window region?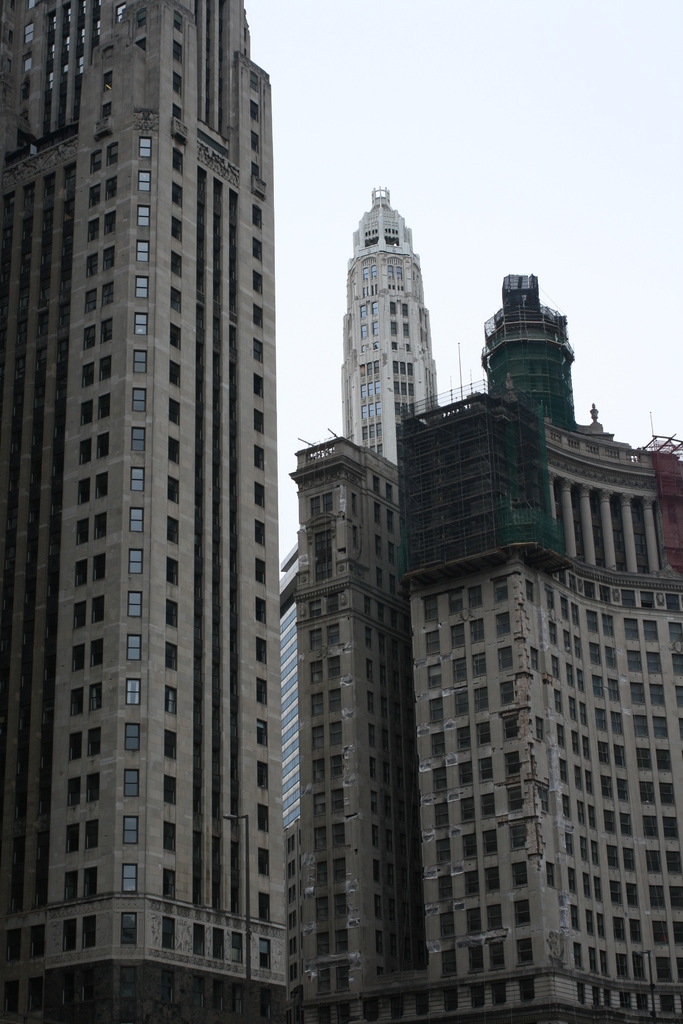
252, 205, 265, 227
